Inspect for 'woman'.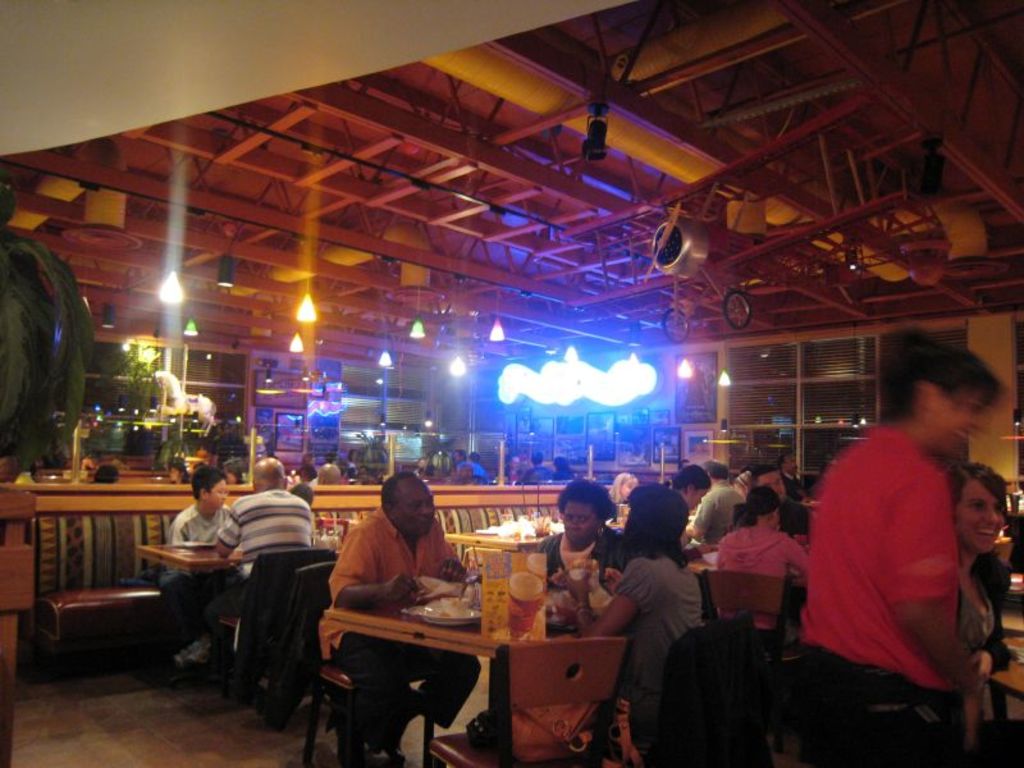
Inspection: BBox(952, 457, 1023, 767).
